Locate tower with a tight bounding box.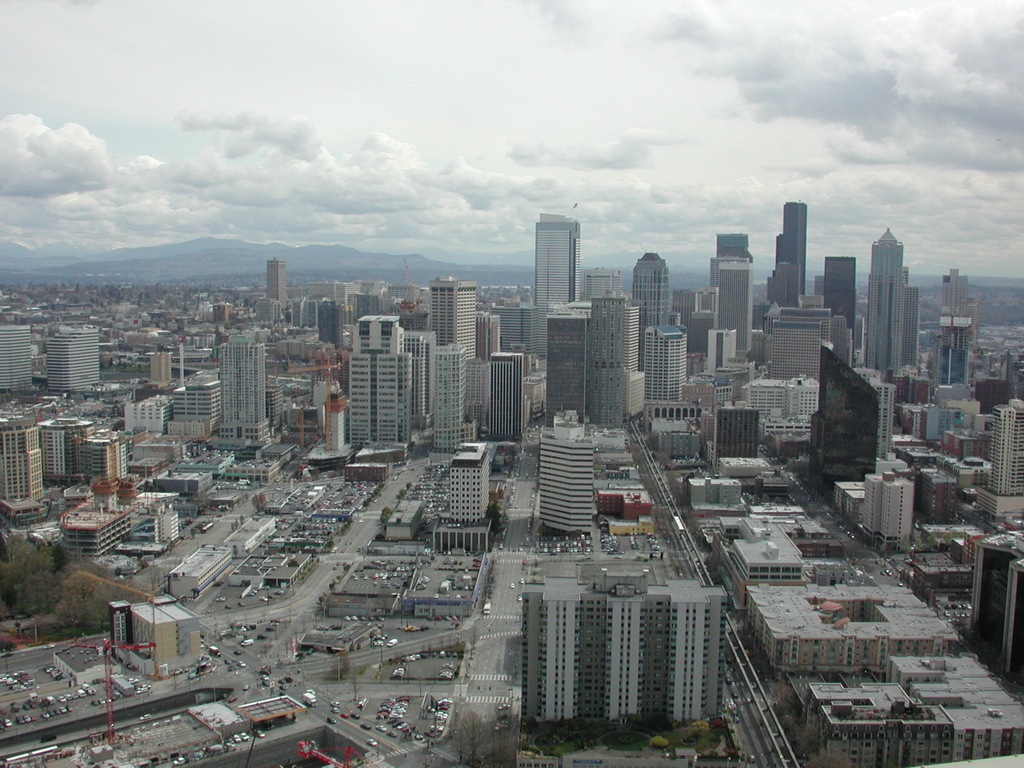
523,195,594,311.
